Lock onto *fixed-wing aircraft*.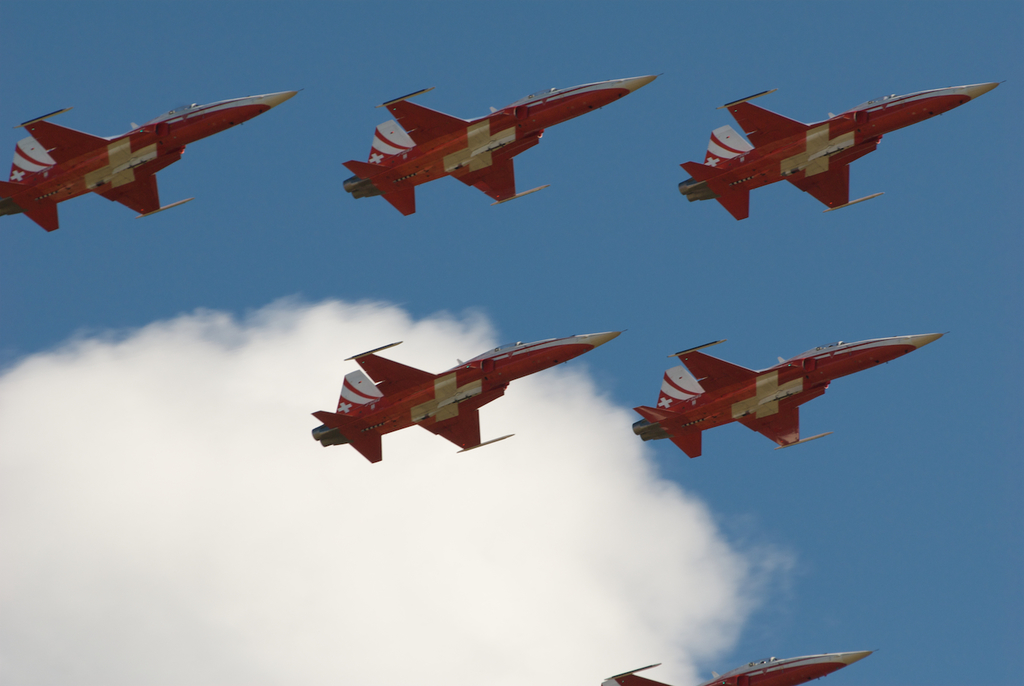
Locked: region(595, 647, 880, 685).
